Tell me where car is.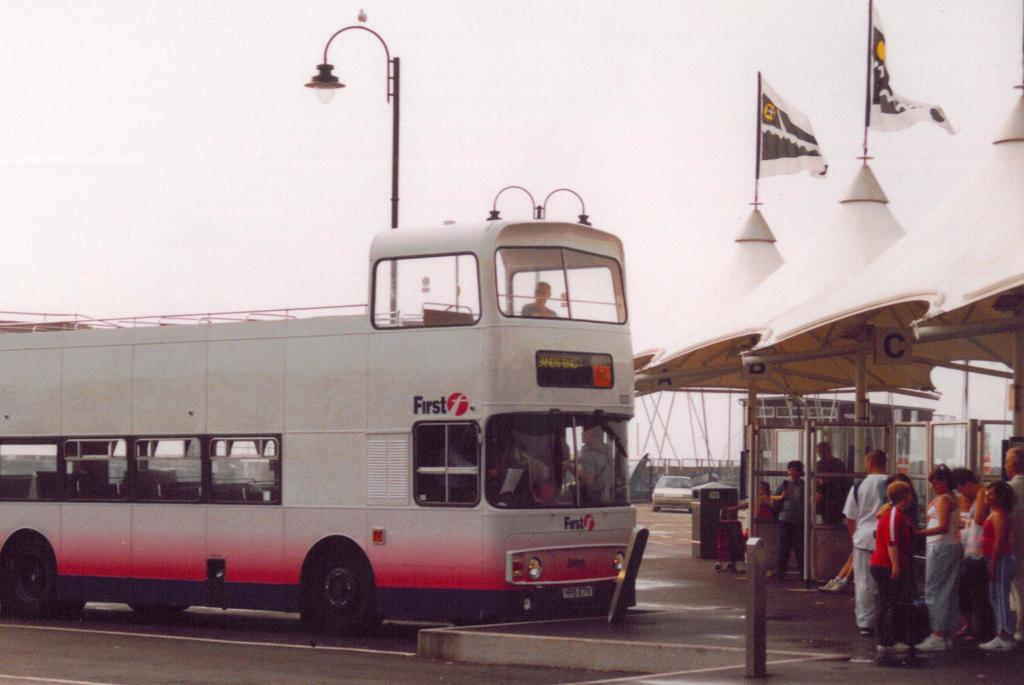
car is at 650/474/692/514.
